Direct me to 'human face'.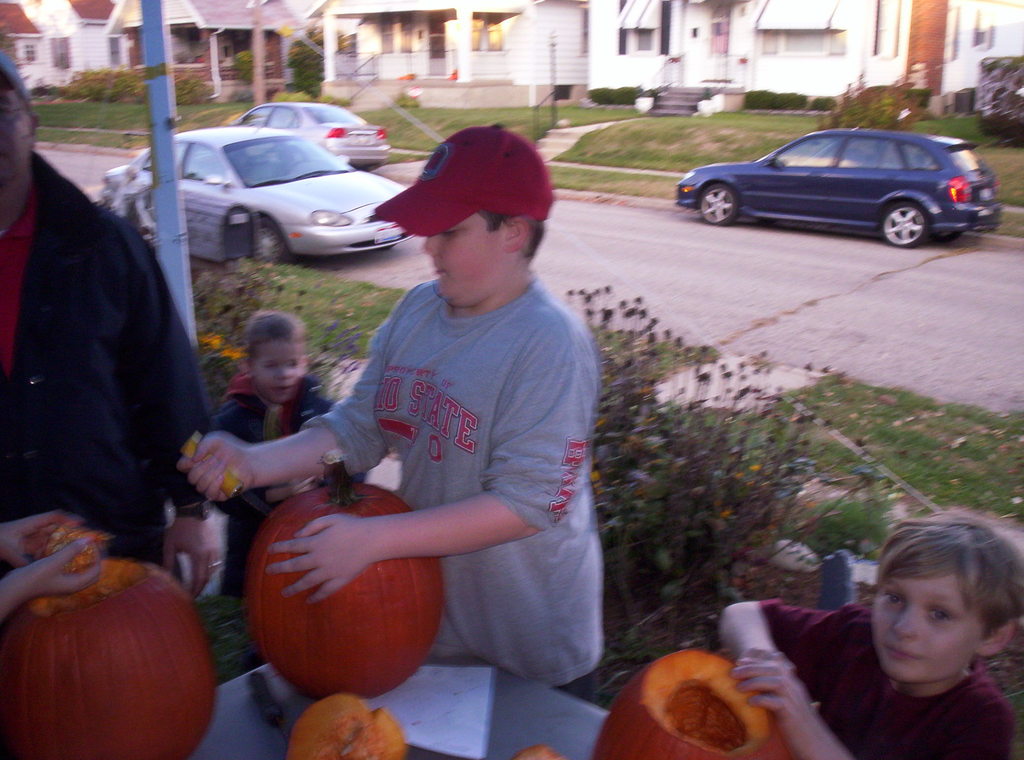
Direction: 258 338 305 402.
